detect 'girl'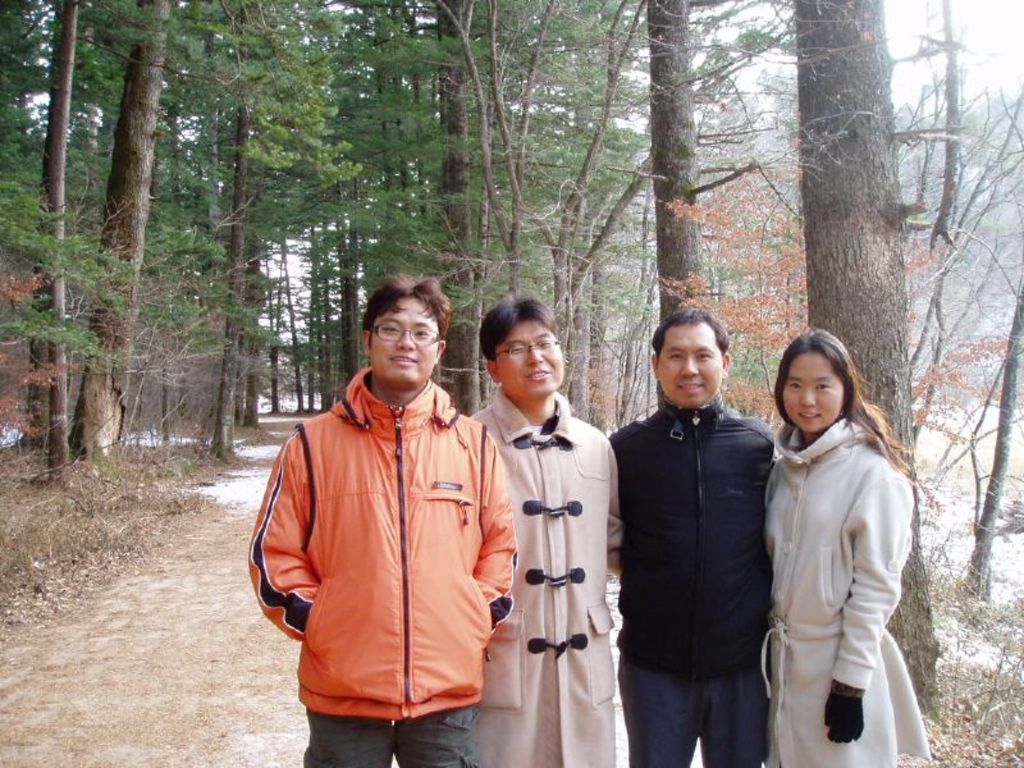
{"x1": 759, "y1": 329, "x2": 932, "y2": 764}
